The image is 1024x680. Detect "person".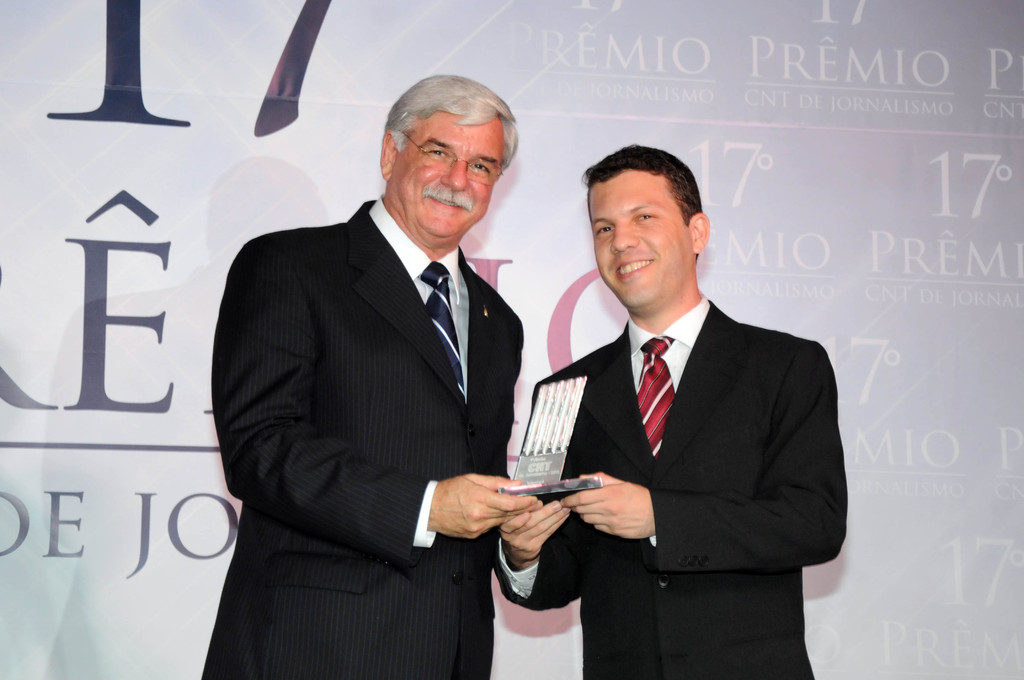
Detection: crop(203, 72, 541, 679).
